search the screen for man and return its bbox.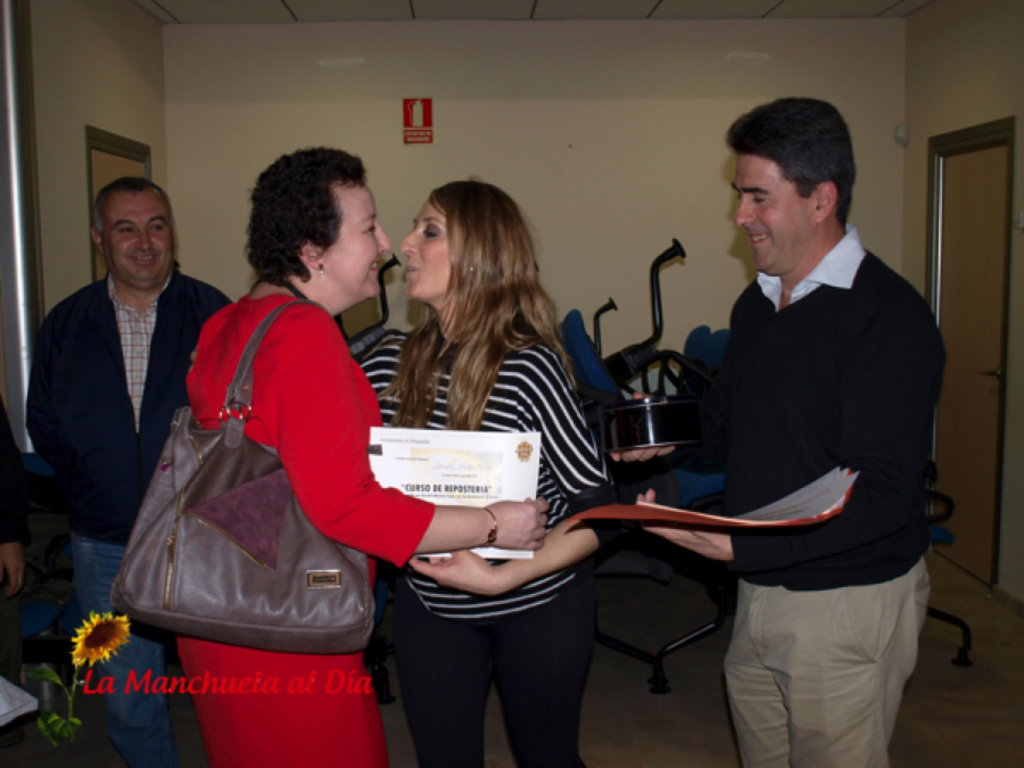
Found: bbox(27, 158, 212, 636).
